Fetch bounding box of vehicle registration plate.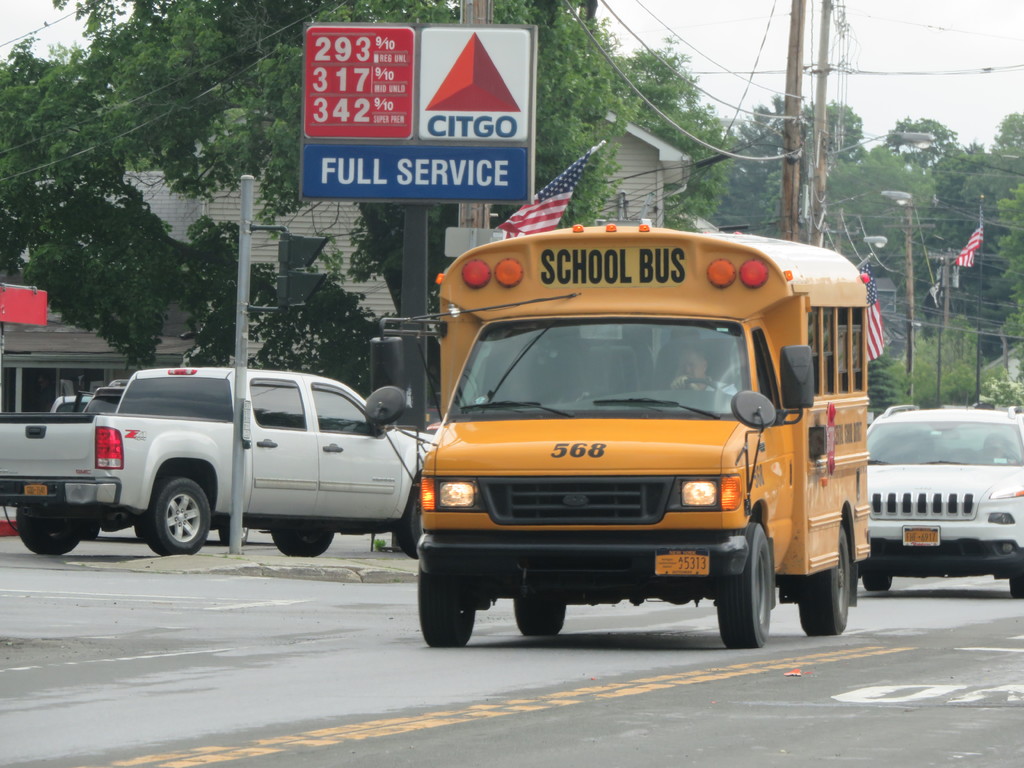
Bbox: <bbox>902, 525, 941, 545</bbox>.
